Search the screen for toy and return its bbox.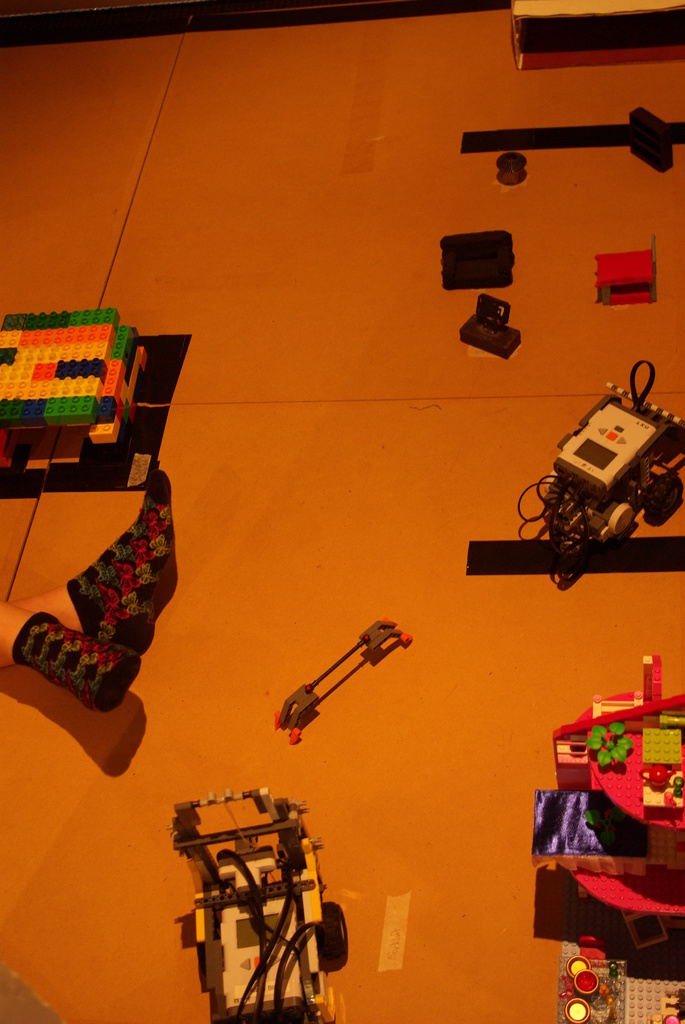
Found: [left=456, top=292, right=524, bottom=358].
